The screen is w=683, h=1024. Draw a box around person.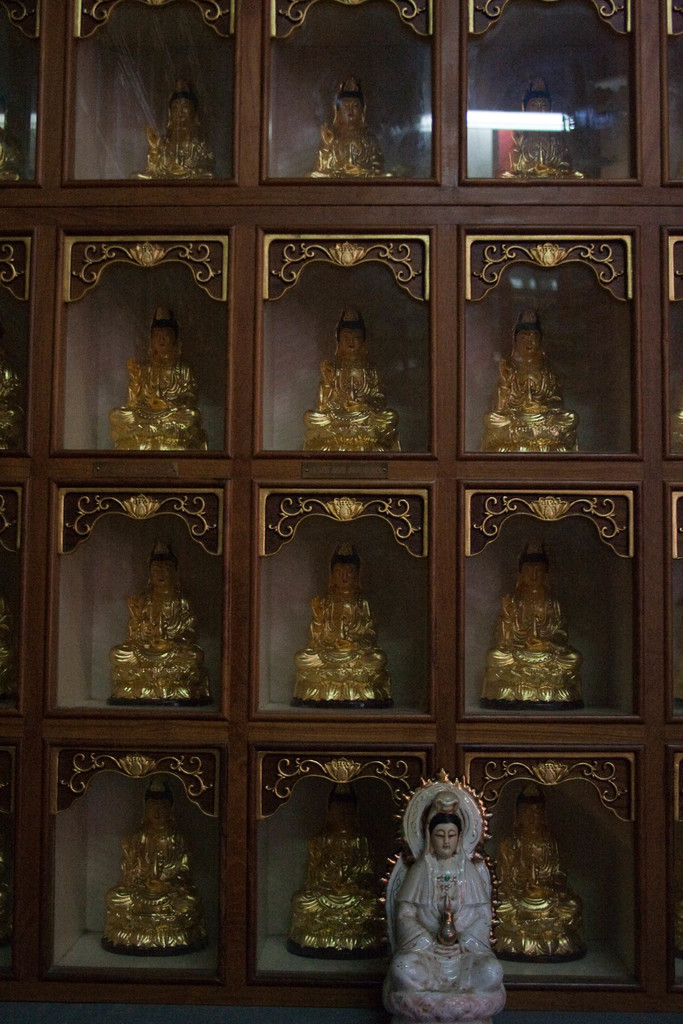
<bbox>293, 791, 399, 963</bbox>.
